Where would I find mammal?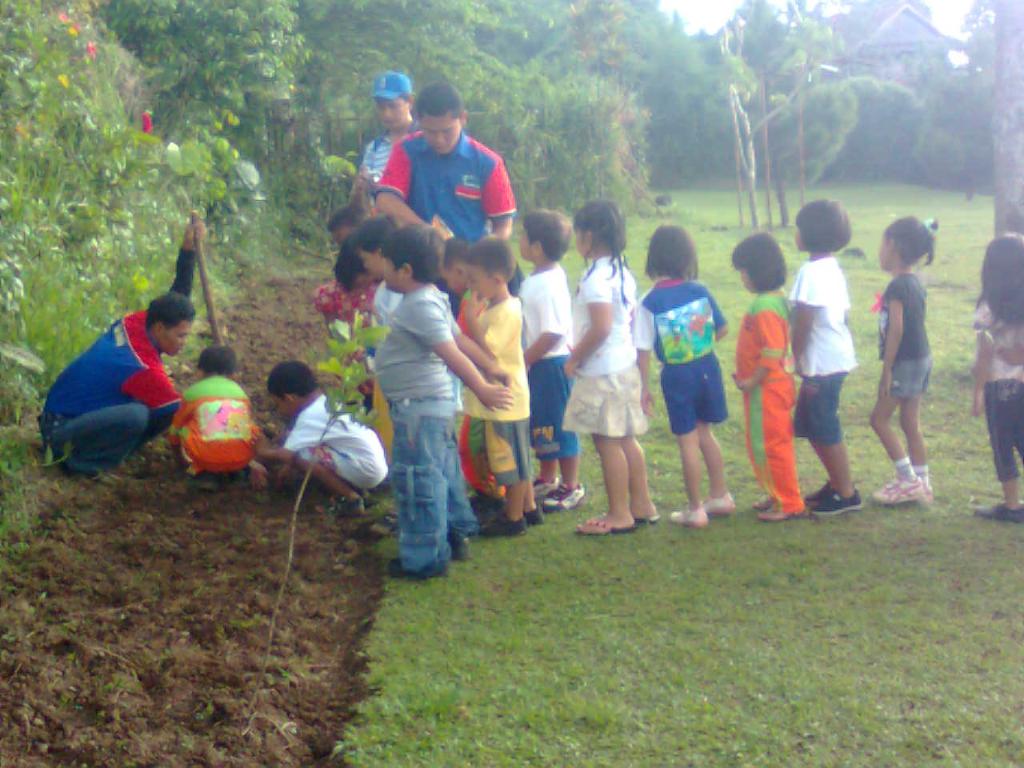
At detection(519, 203, 575, 506).
